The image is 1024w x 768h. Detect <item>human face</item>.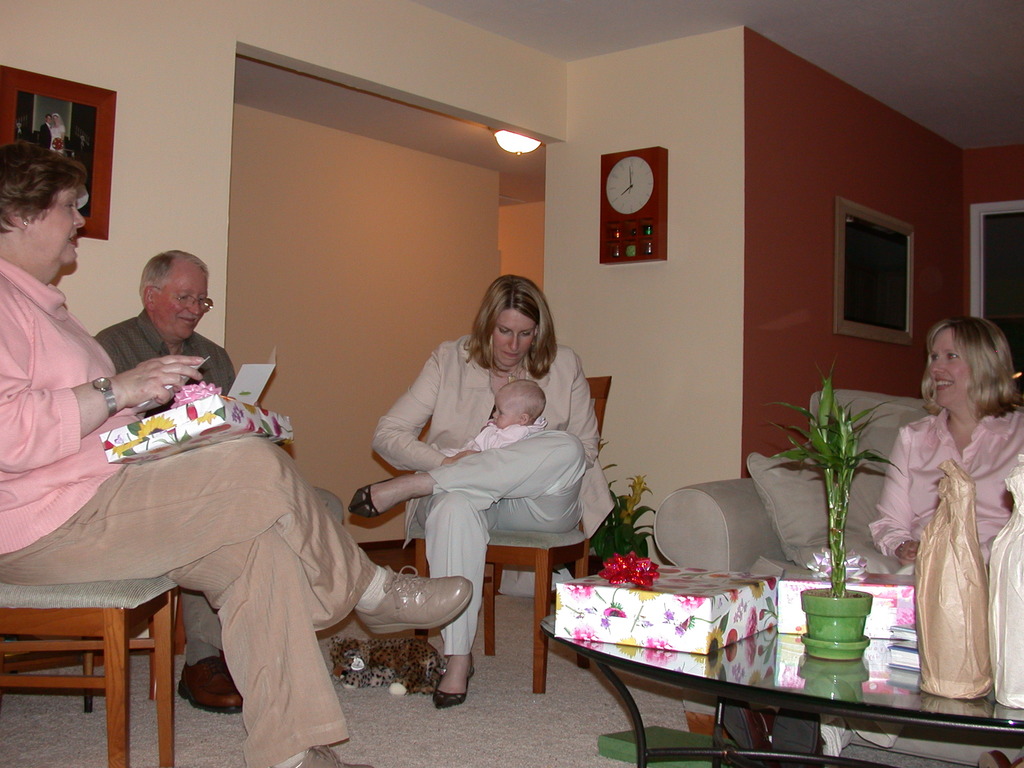
Detection: 26,180,86,266.
